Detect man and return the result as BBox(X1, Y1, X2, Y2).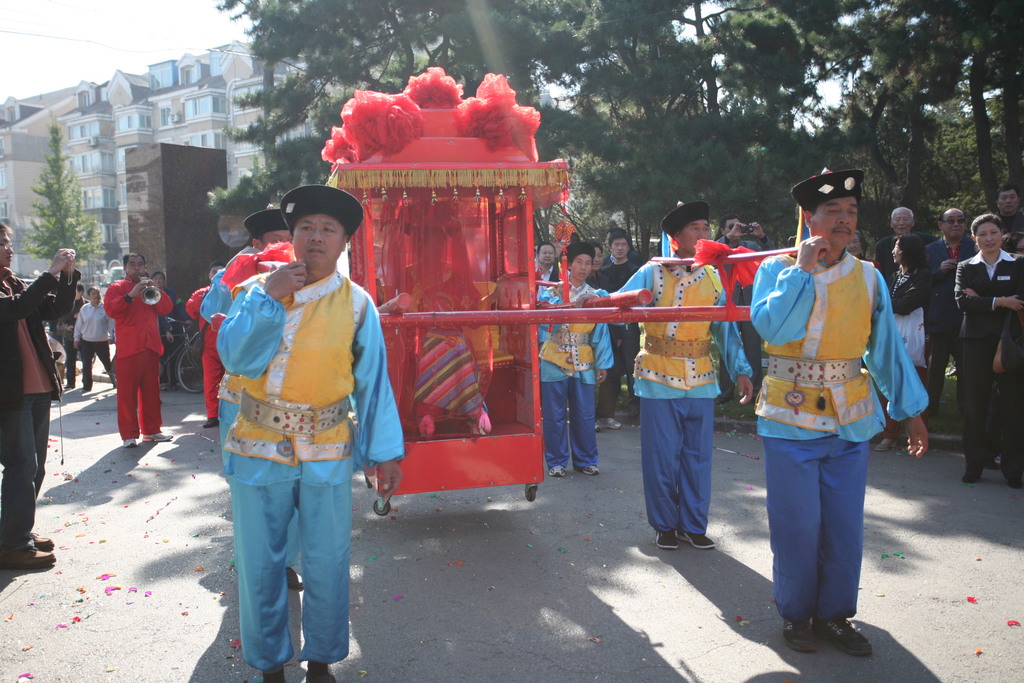
BBox(742, 187, 919, 646).
